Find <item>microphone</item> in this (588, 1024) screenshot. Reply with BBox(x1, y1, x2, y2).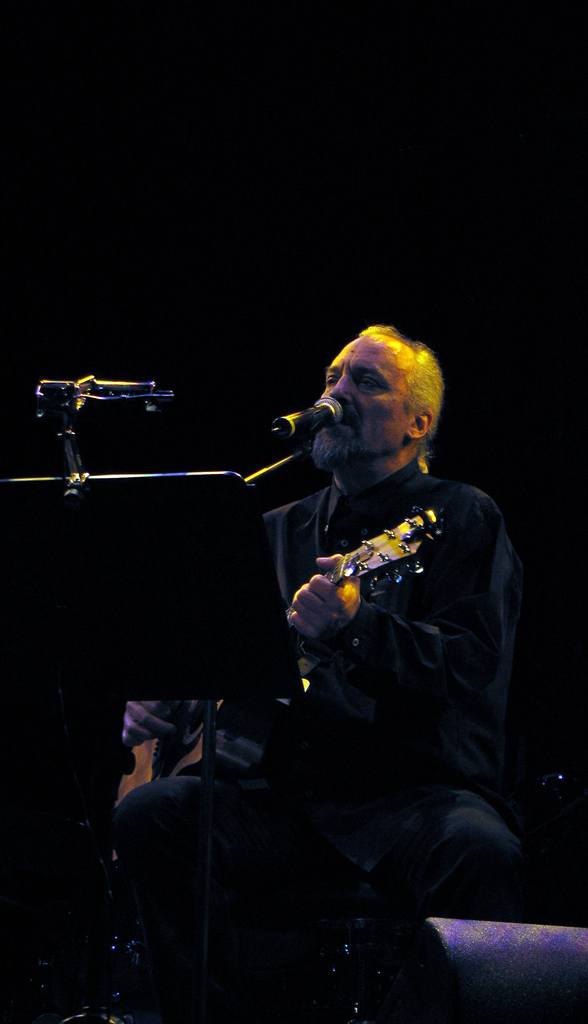
BBox(265, 393, 342, 445).
